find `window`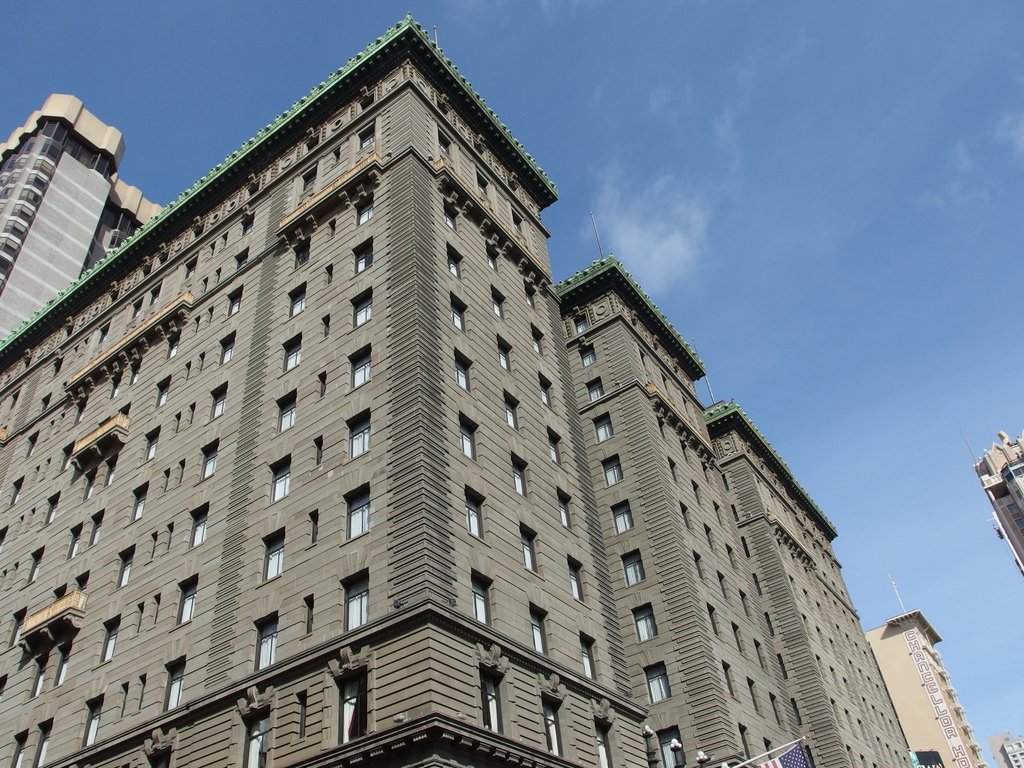
(218, 335, 238, 365)
